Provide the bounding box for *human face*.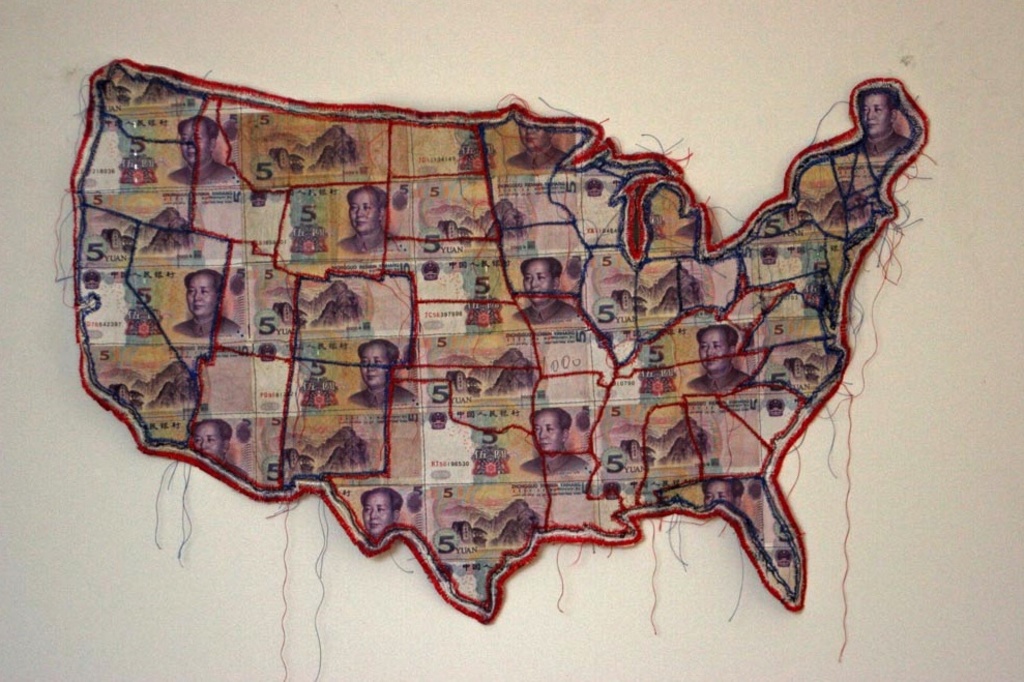
region(703, 484, 729, 508).
